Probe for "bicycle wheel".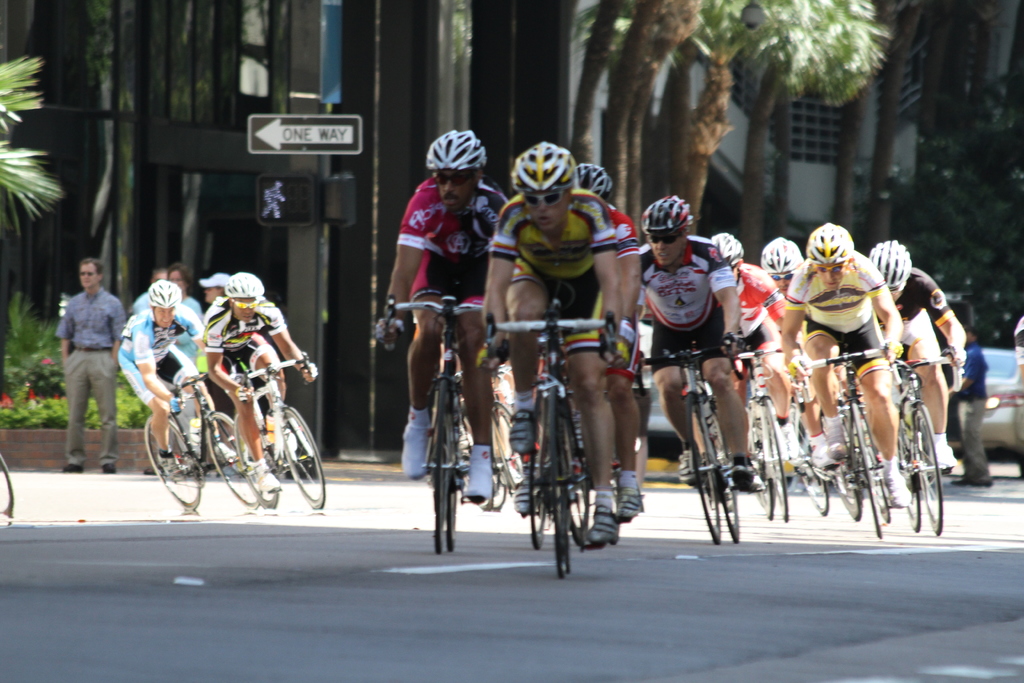
Probe result: box(531, 418, 546, 545).
